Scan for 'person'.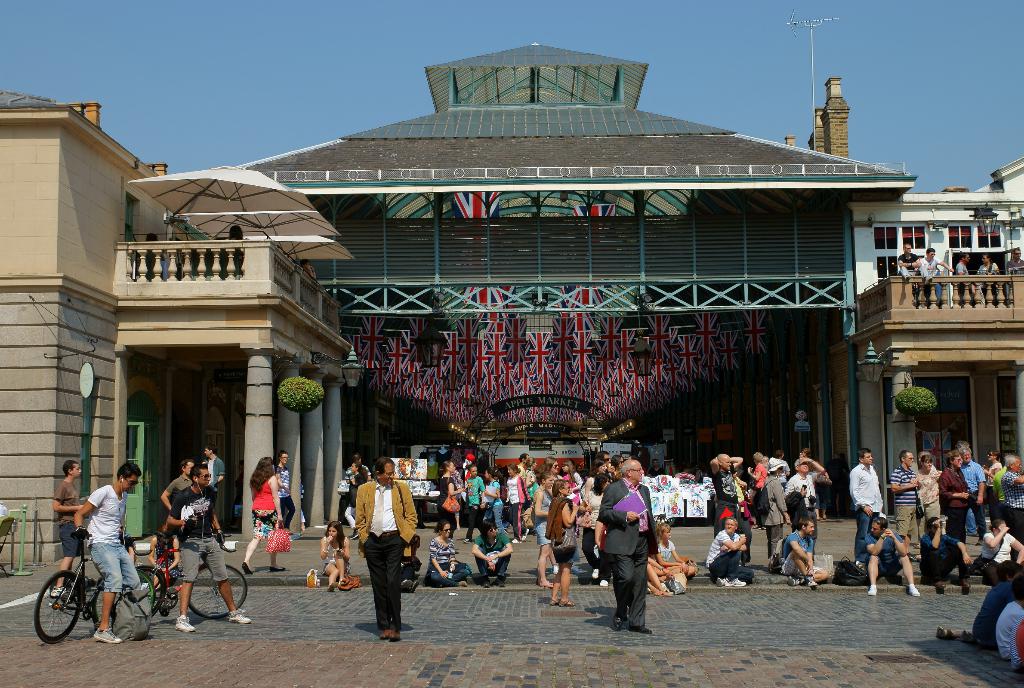
Scan result: bbox=[474, 515, 515, 586].
